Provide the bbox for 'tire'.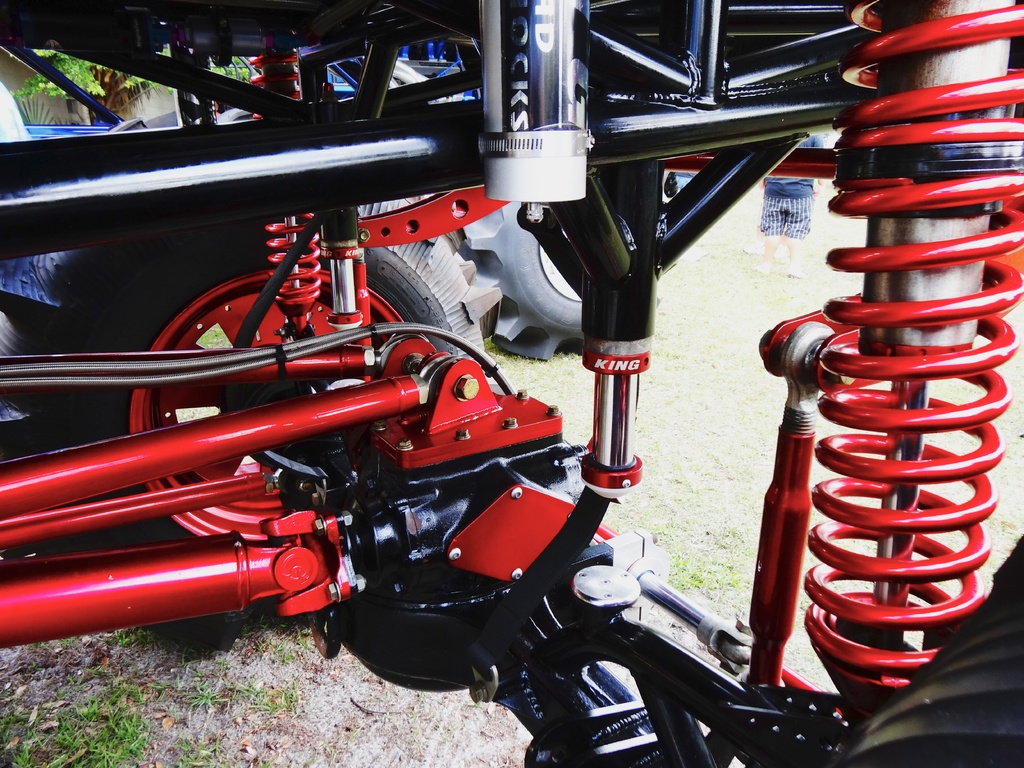
450, 167, 663, 365.
